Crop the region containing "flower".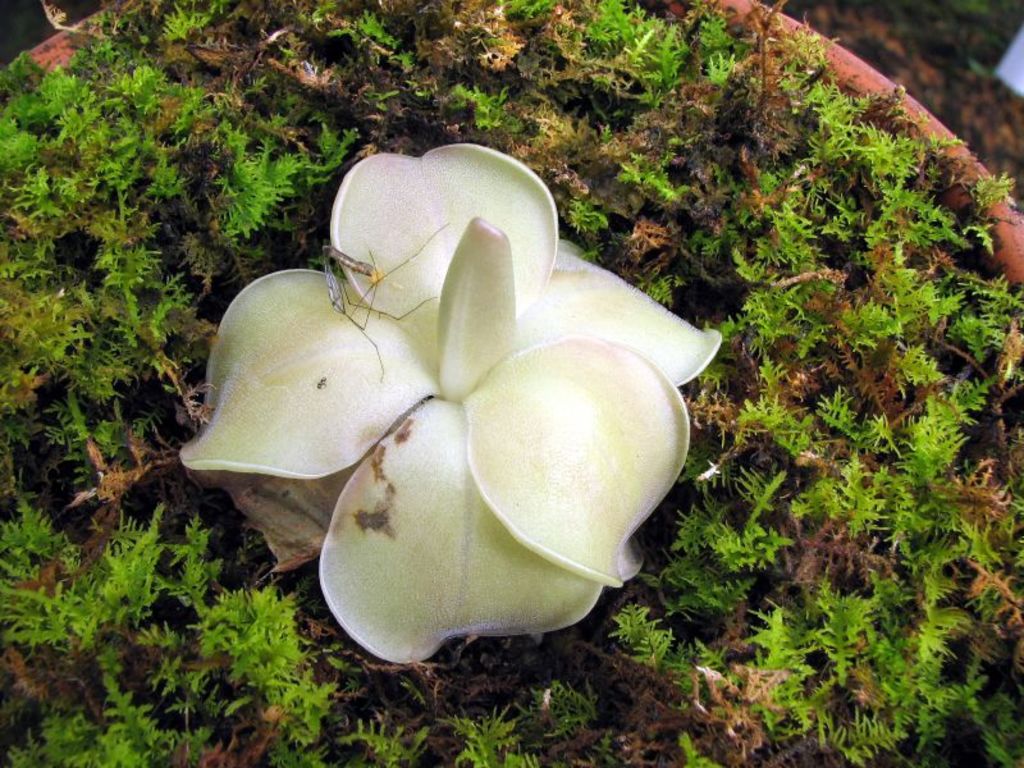
Crop region: (left=207, top=146, right=722, bottom=636).
